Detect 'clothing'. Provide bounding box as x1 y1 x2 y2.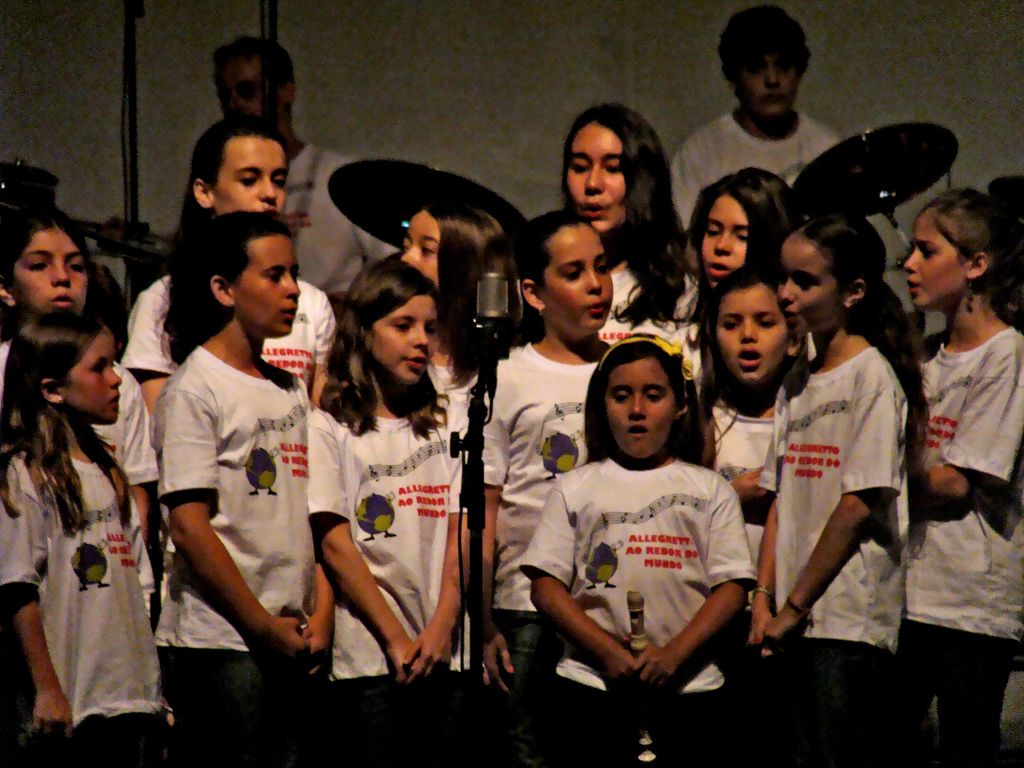
669 271 714 381.
